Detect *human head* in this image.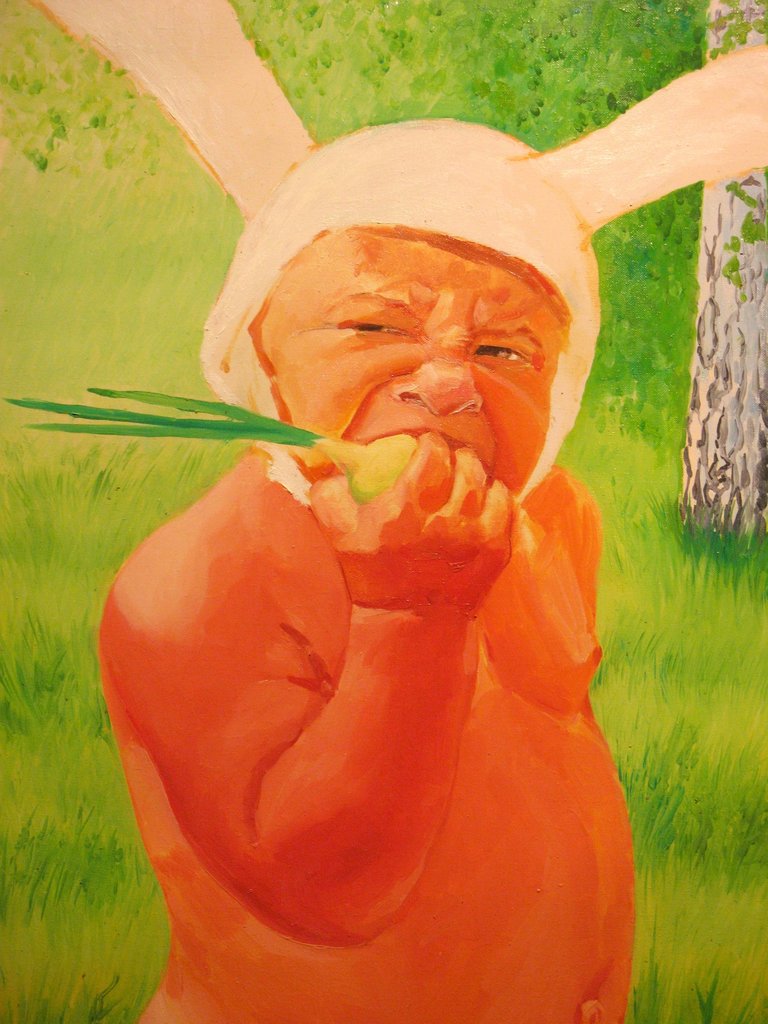
Detection: bbox=(214, 155, 611, 523).
